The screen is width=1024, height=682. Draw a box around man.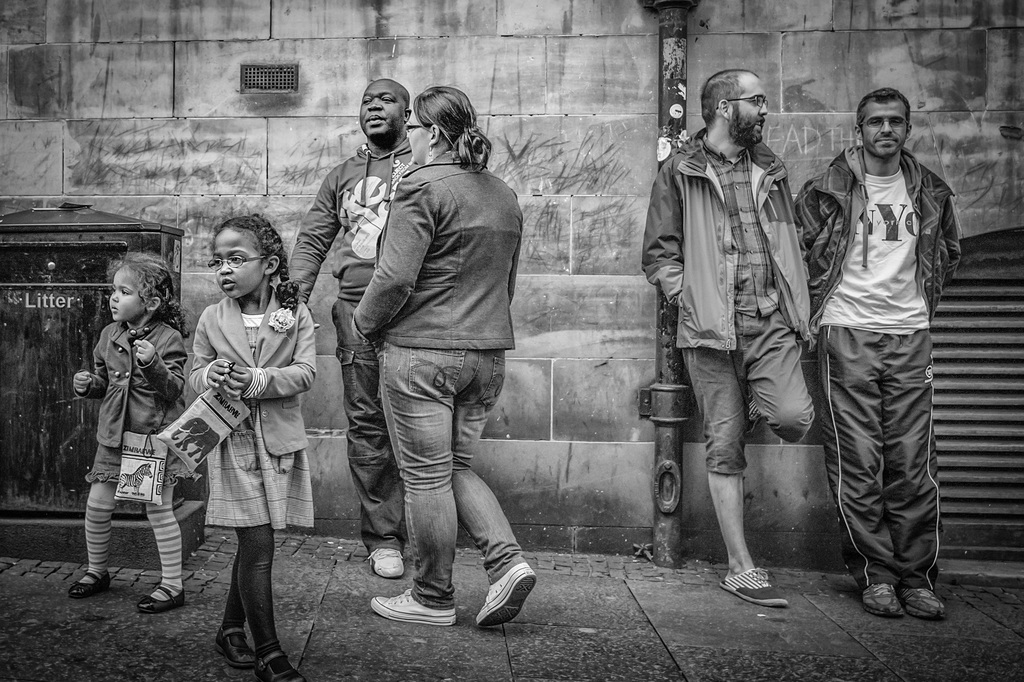
(x1=794, y1=85, x2=961, y2=626).
